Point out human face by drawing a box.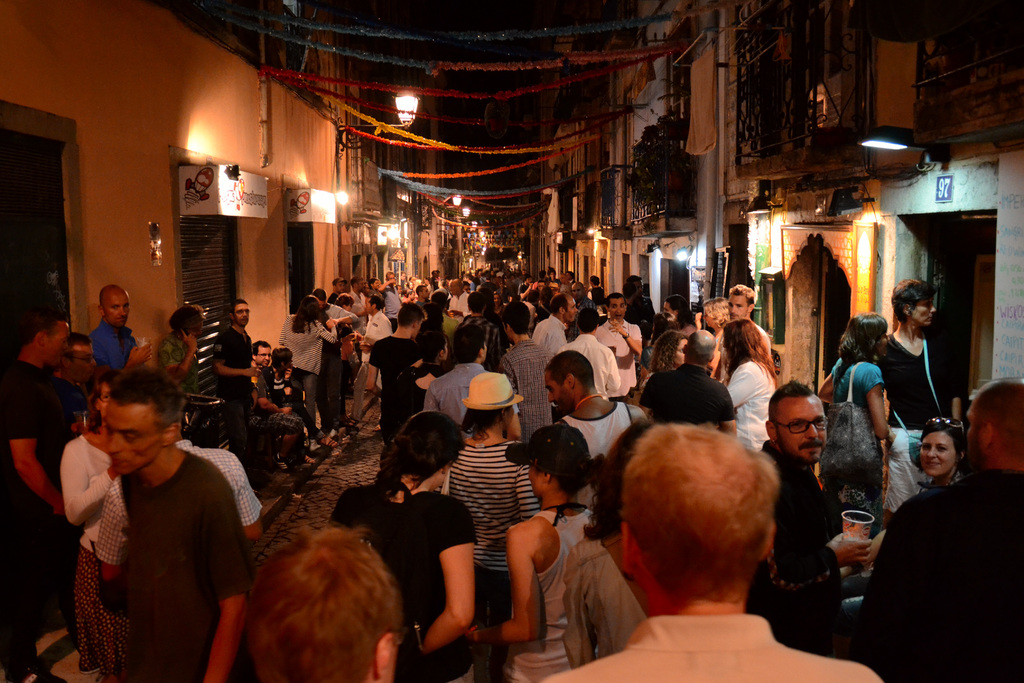
Rect(541, 367, 575, 409).
